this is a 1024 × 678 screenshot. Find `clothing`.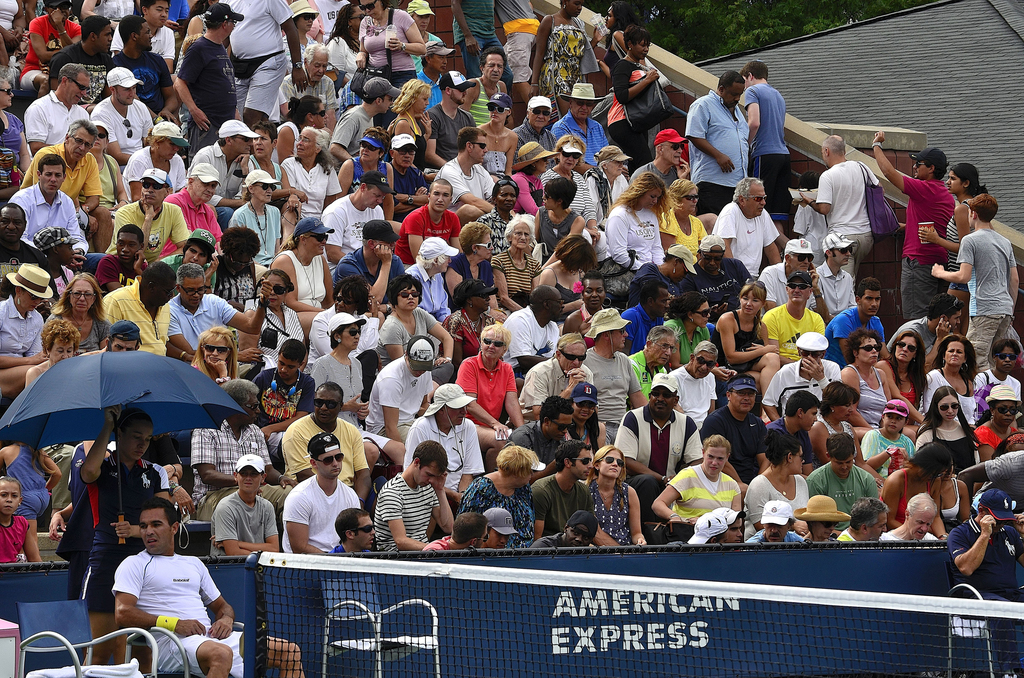
Bounding box: Rect(611, 58, 645, 174).
